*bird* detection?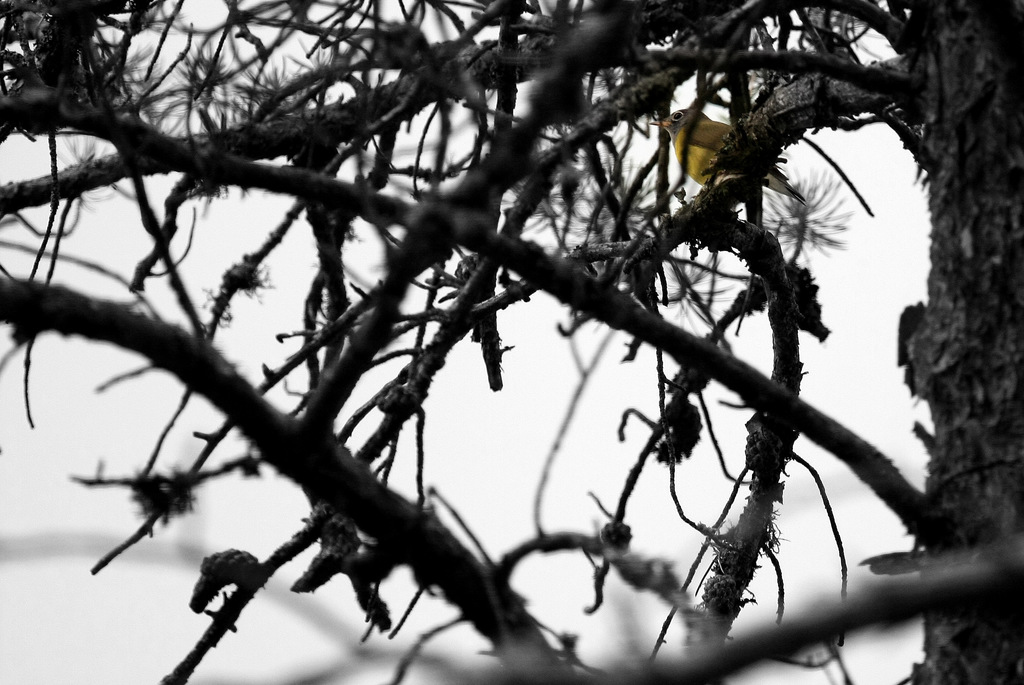
bbox=[646, 102, 806, 201]
